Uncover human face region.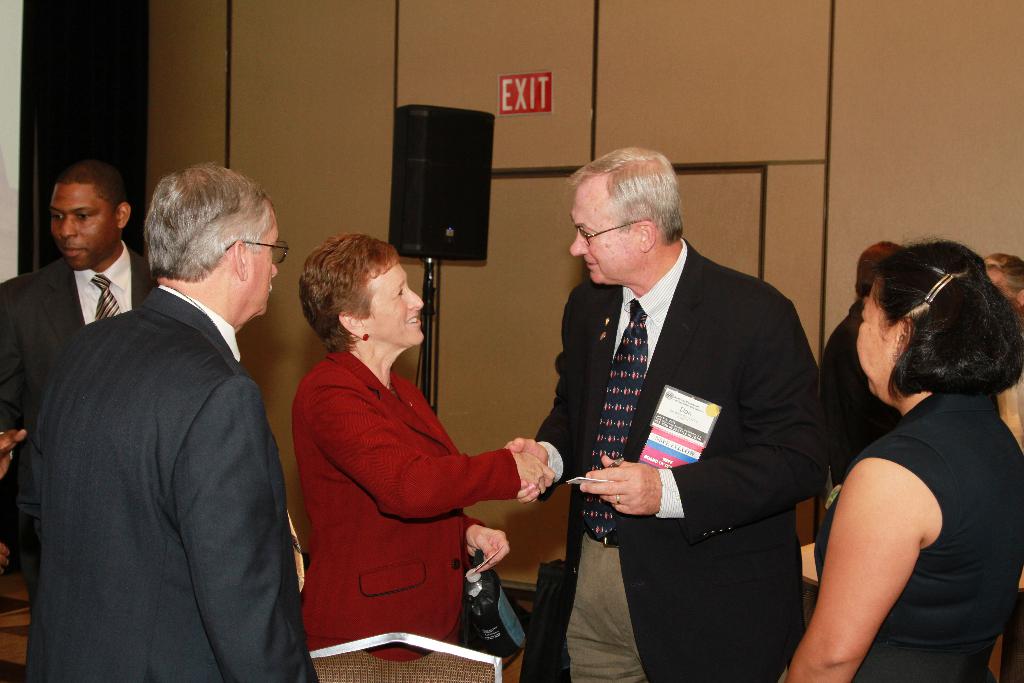
Uncovered: (x1=243, y1=213, x2=278, y2=322).
